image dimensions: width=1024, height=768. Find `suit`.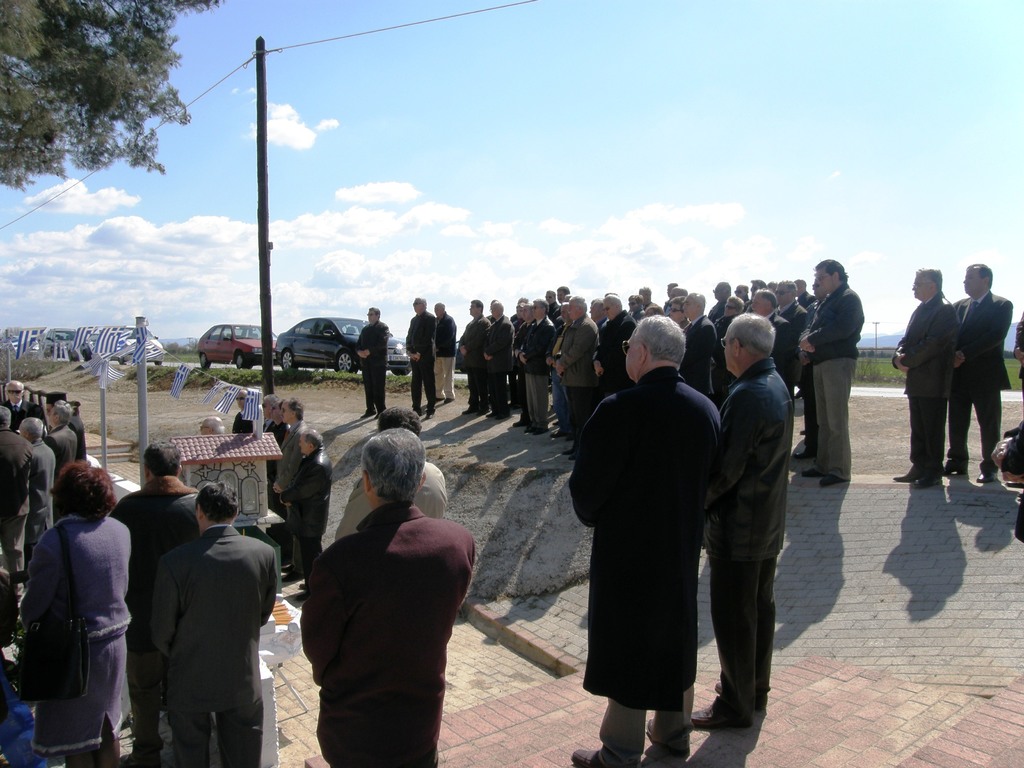
(1,401,42,431).
